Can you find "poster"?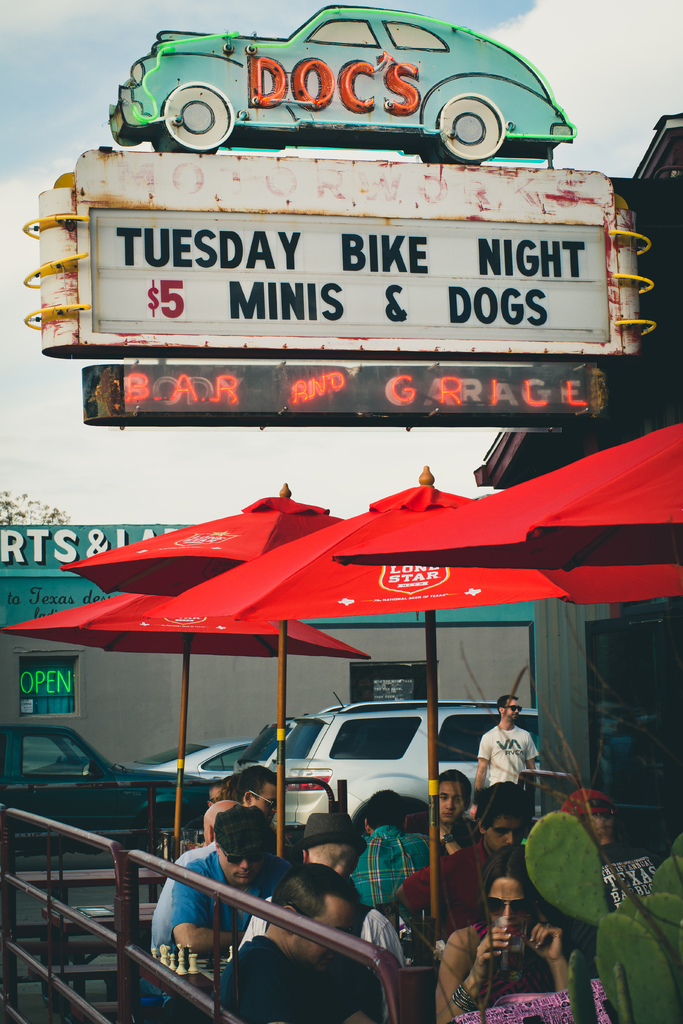
Yes, bounding box: <region>0, 0, 682, 1023</region>.
